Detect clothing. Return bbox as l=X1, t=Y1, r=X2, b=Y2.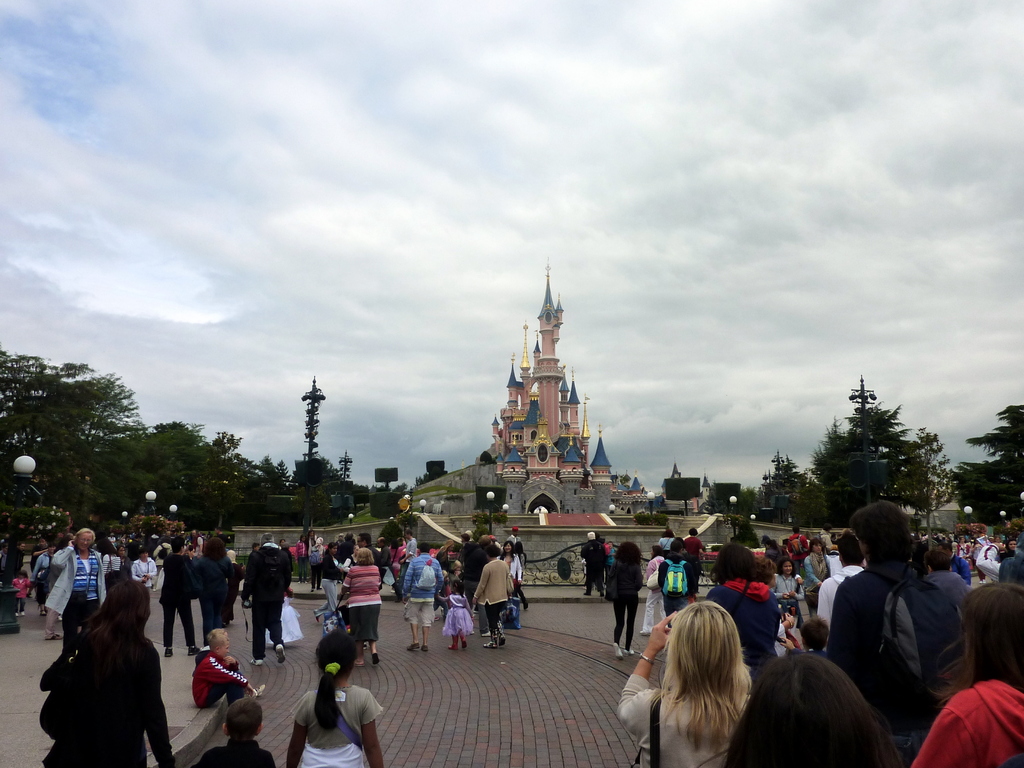
l=442, t=593, r=478, b=639.
